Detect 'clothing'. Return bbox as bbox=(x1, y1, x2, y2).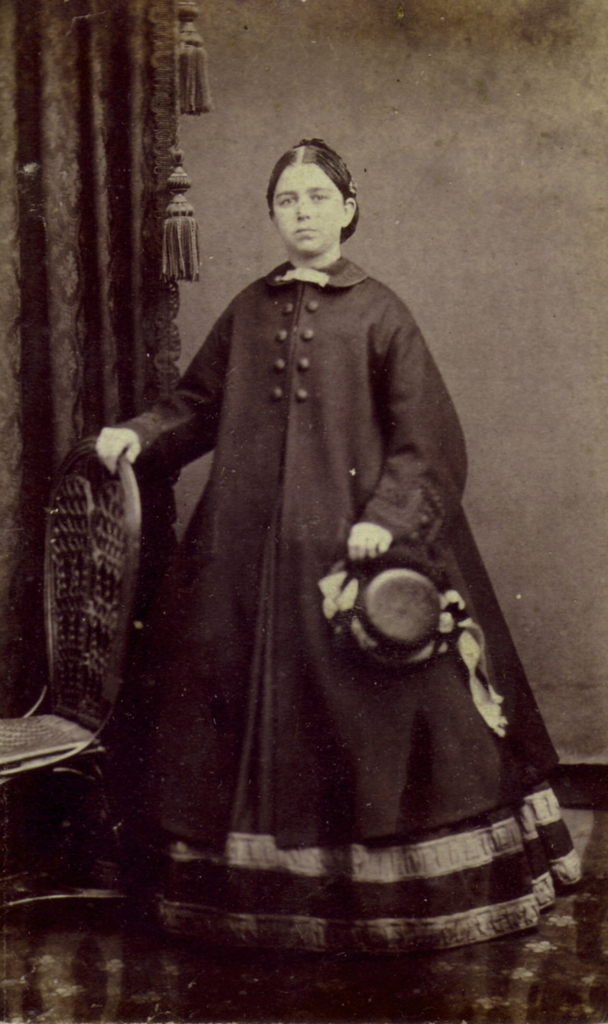
bbox=(116, 252, 589, 958).
